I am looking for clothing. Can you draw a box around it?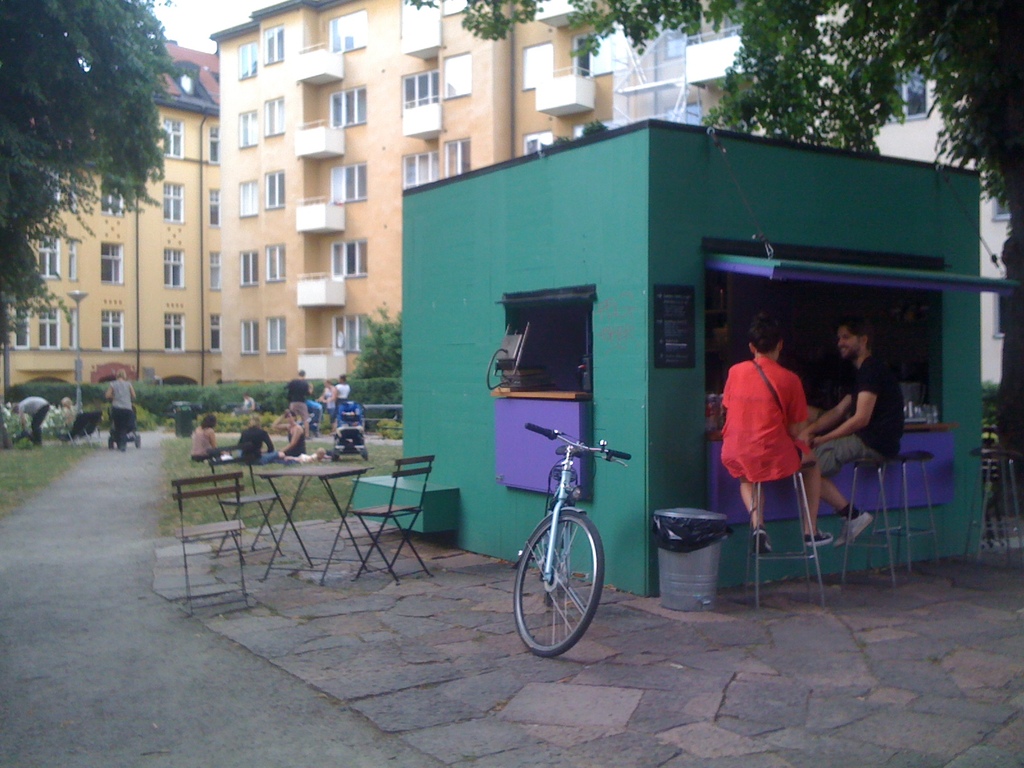
Sure, the bounding box is 239 428 271 462.
